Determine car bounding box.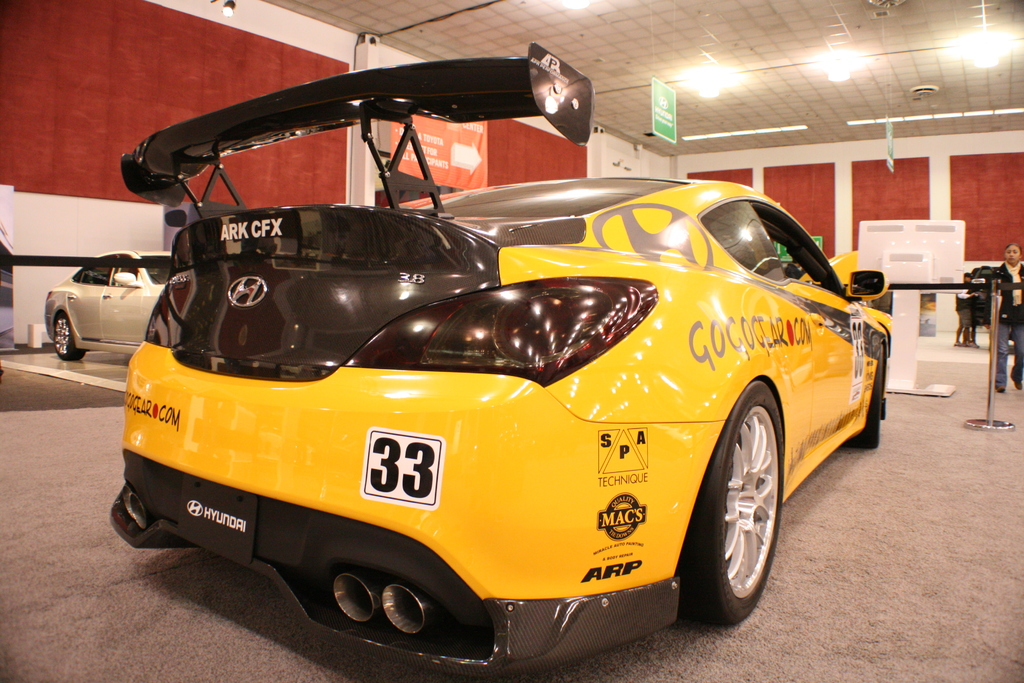
Determined: 40 251 175 359.
